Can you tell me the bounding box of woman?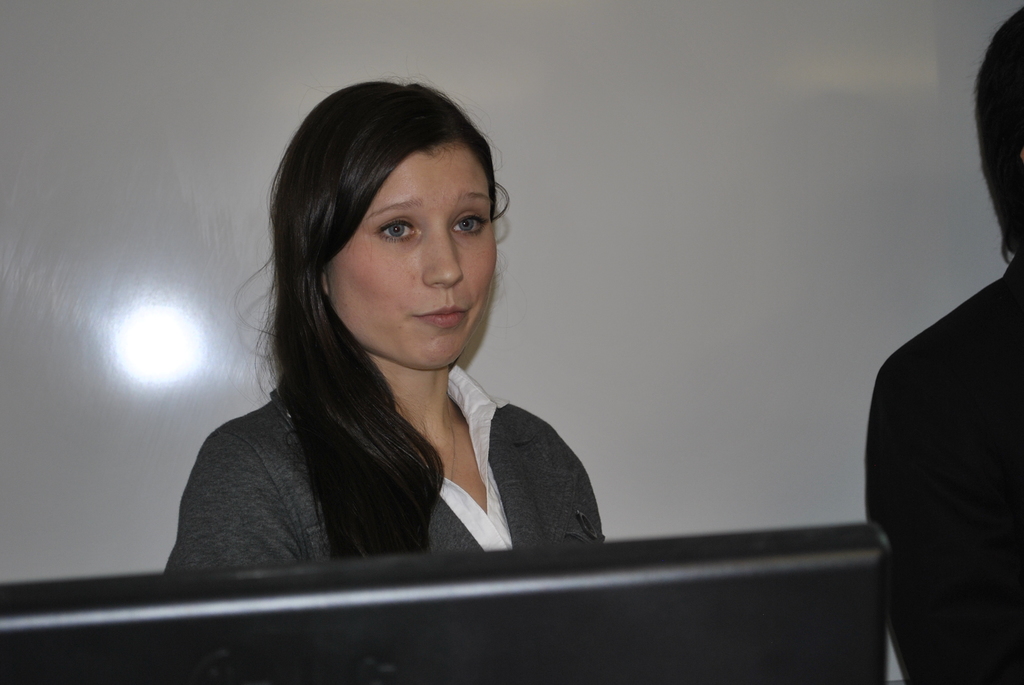
Rect(163, 81, 604, 576).
